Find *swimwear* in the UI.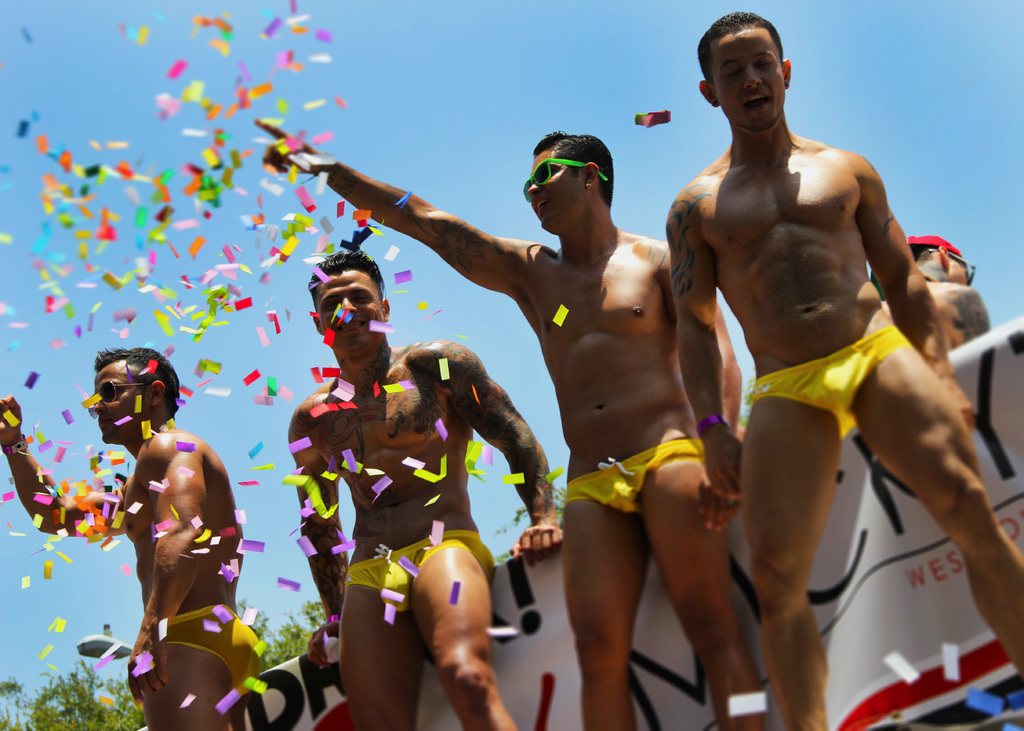
UI element at BBox(562, 438, 700, 520).
